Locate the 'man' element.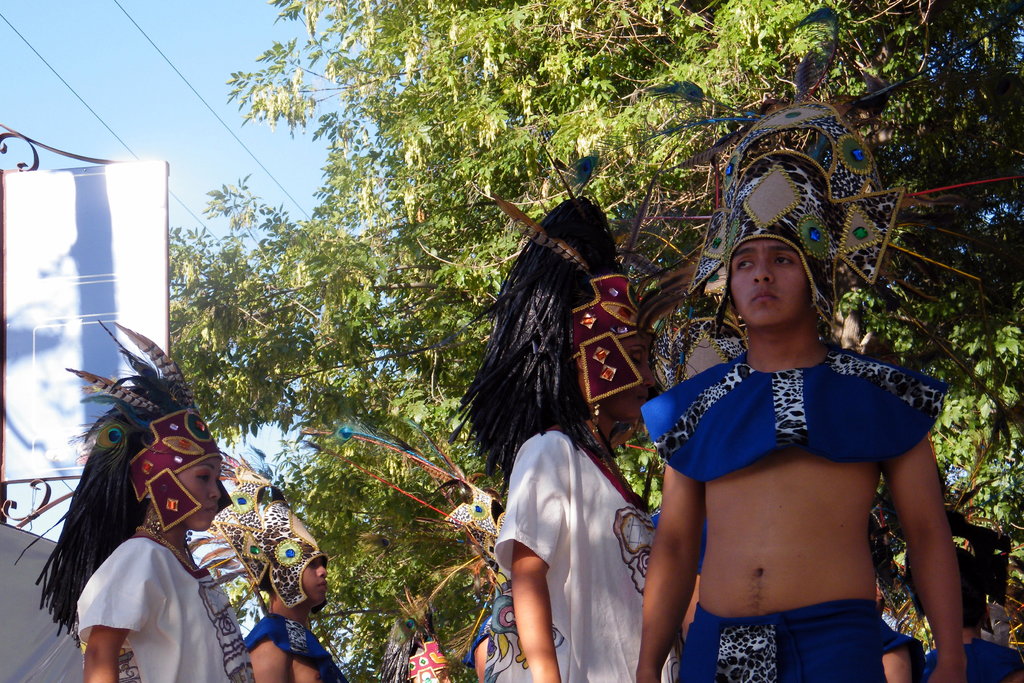
Element bbox: {"x1": 636, "y1": 99, "x2": 954, "y2": 682}.
